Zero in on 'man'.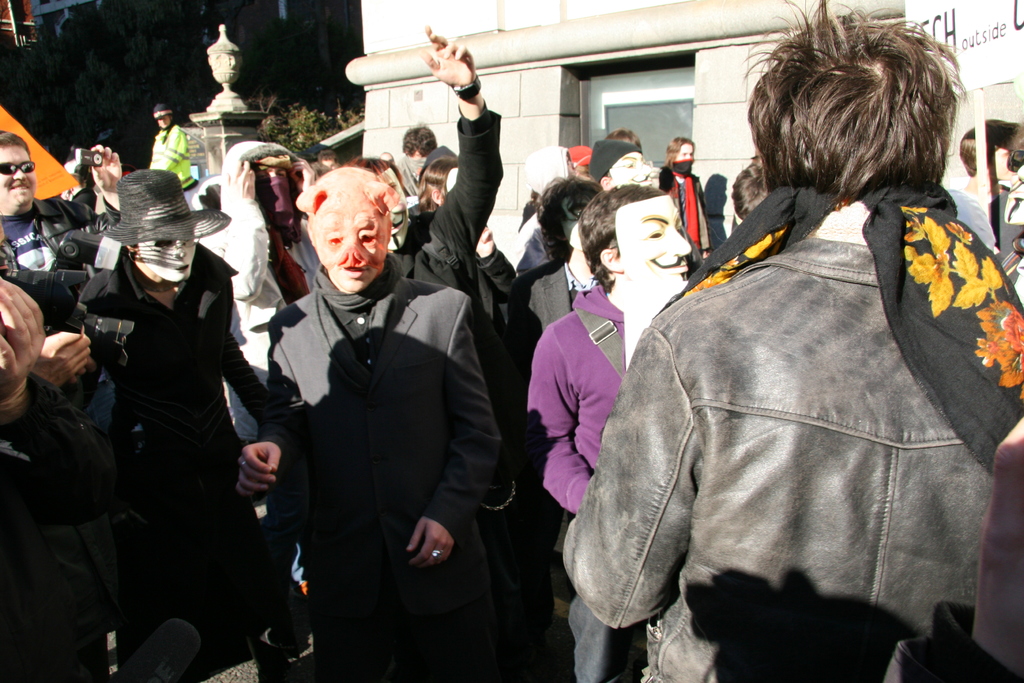
Zeroed in: bbox=(70, 167, 269, 682).
